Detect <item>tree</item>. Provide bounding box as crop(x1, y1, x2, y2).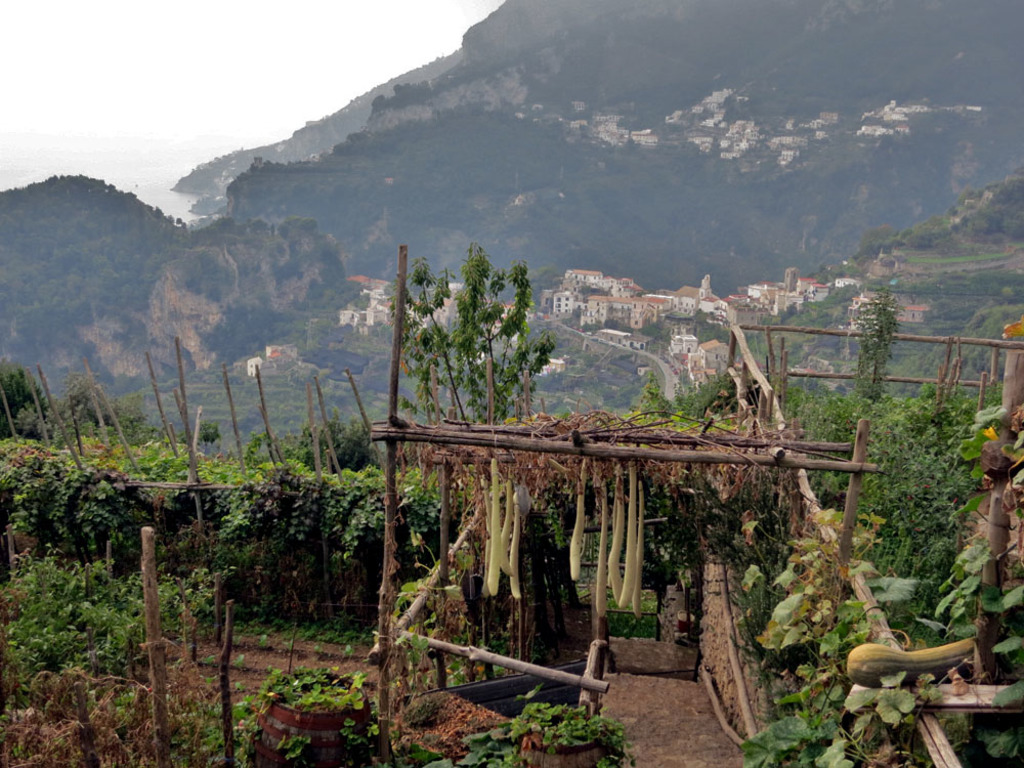
crop(377, 240, 558, 444).
